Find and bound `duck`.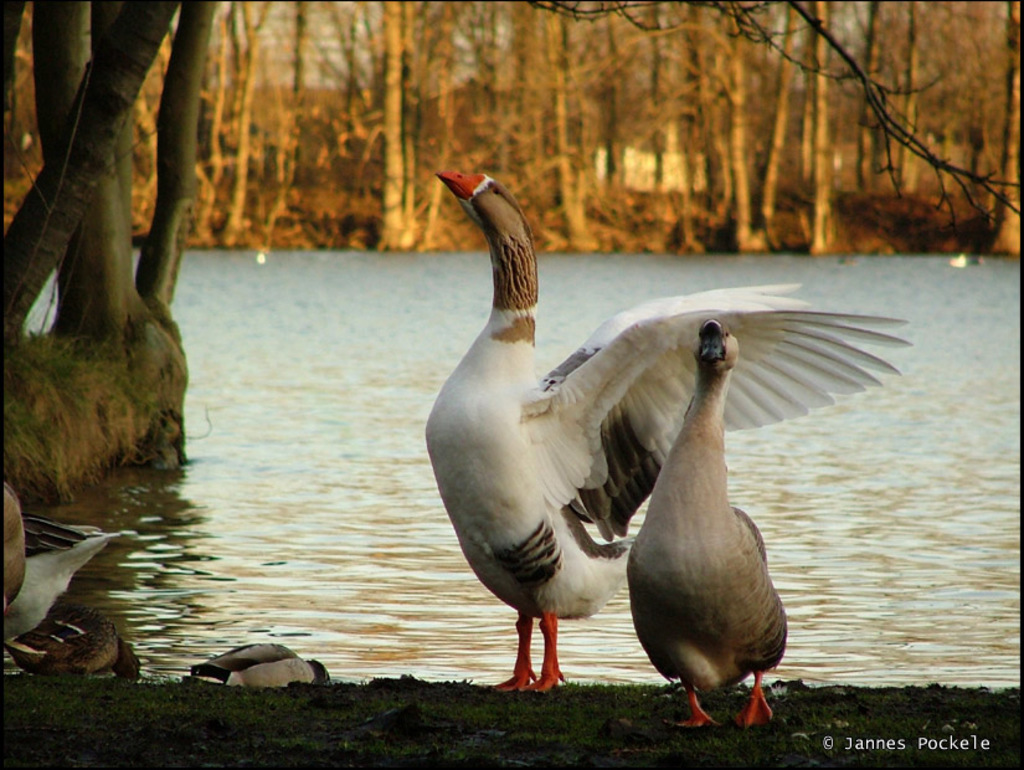
Bound: region(413, 168, 915, 694).
